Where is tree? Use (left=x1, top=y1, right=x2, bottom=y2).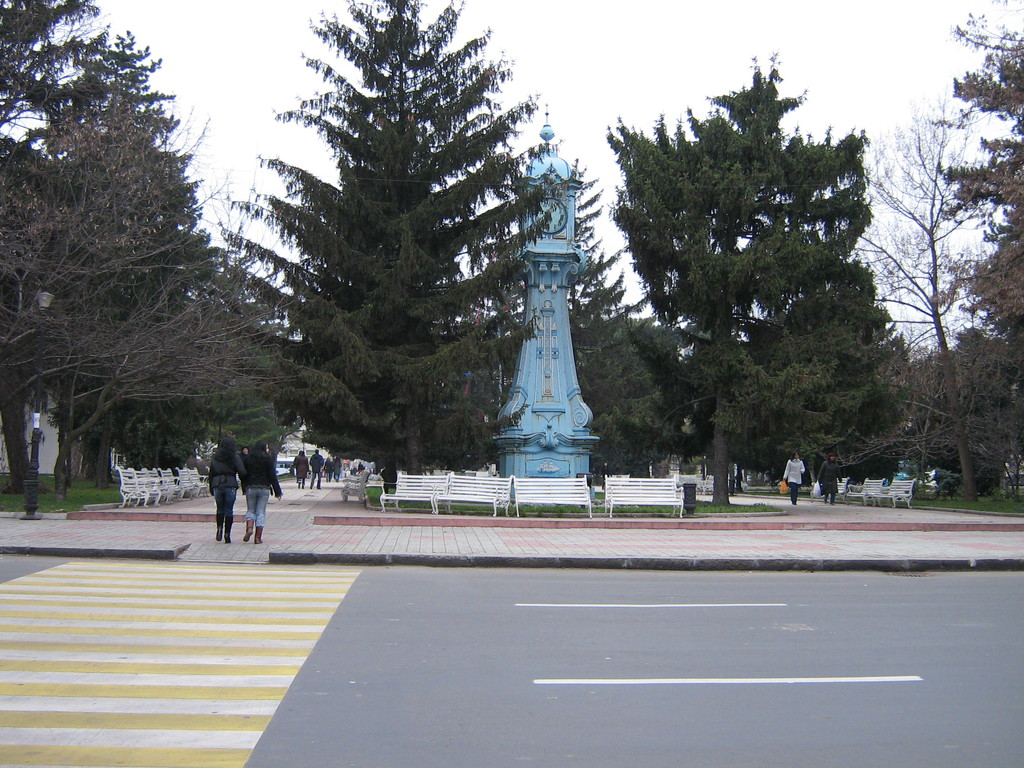
(left=467, top=150, right=684, bottom=479).
